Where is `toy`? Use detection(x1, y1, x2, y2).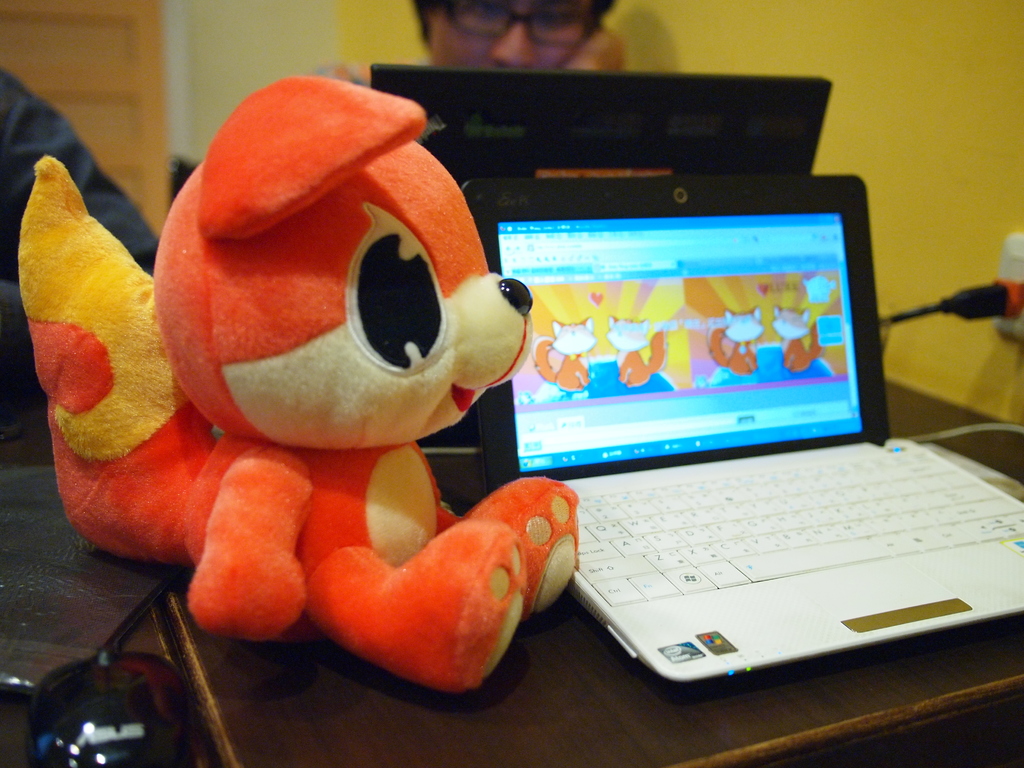
detection(16, 73, 572, 696).
